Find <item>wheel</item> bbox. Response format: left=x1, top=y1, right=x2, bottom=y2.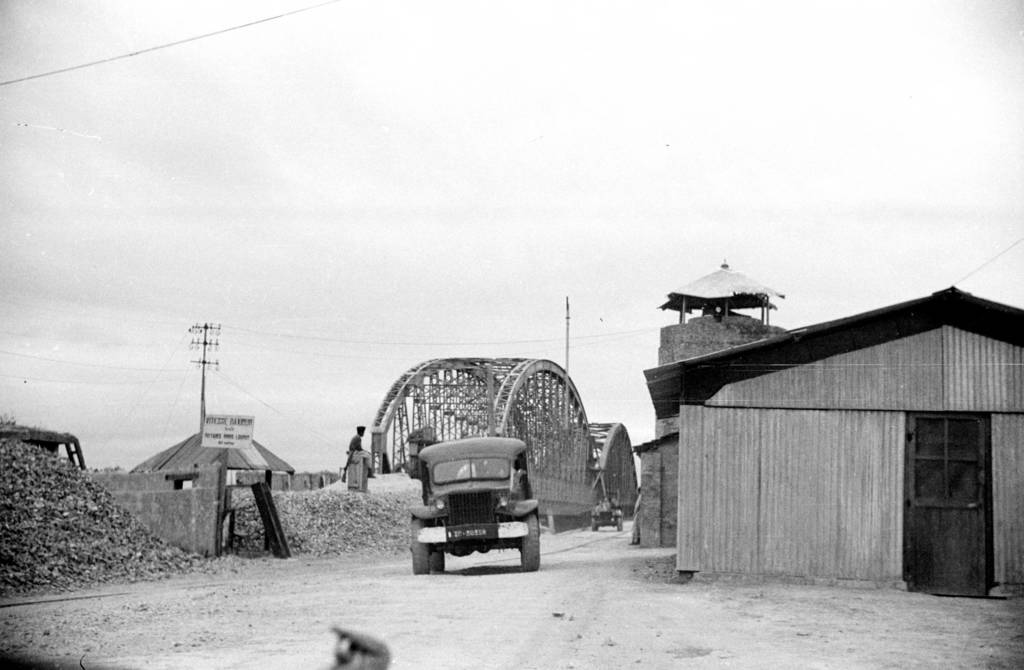
left=616, top=517, right=622, bottom=532.
